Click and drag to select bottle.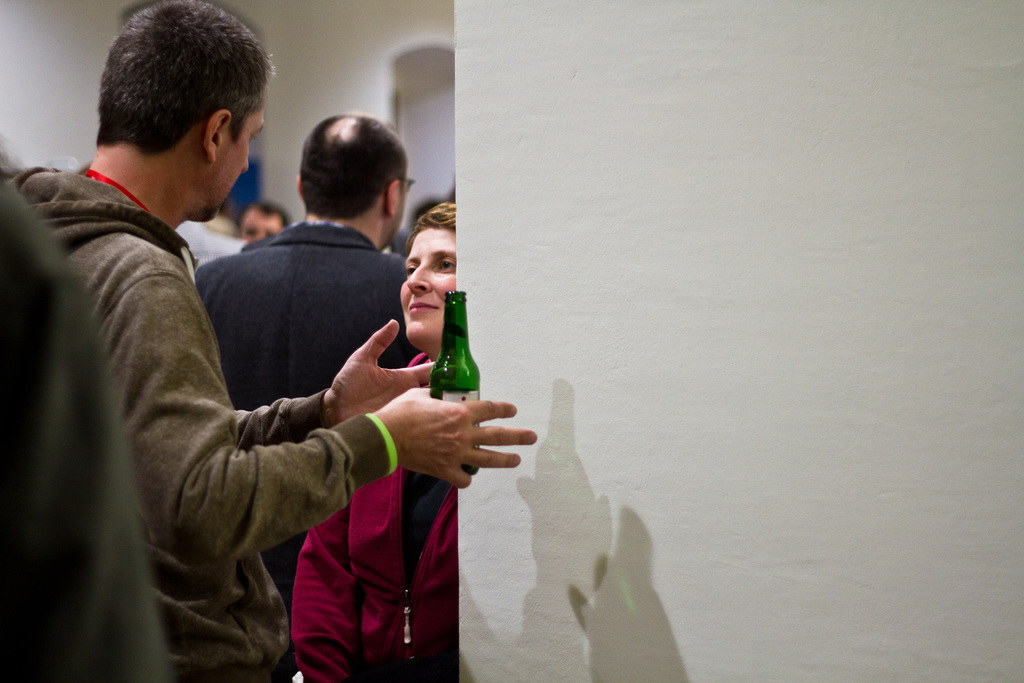
Selection: [429,292,486,475].
